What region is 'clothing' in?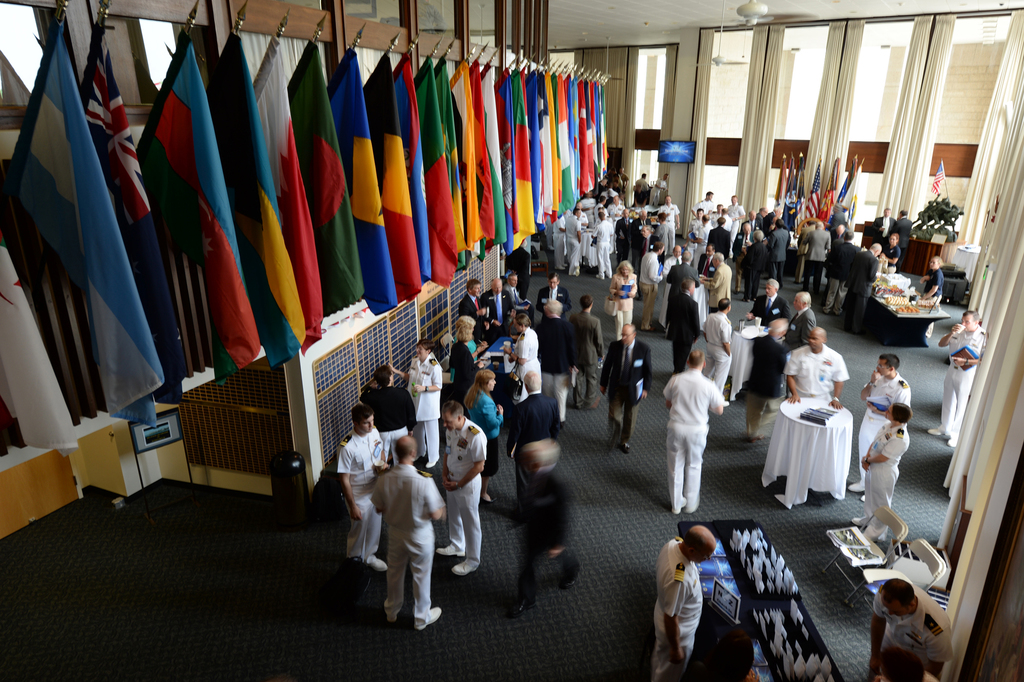
(left=562, top=214, right=583, bottom=278).
